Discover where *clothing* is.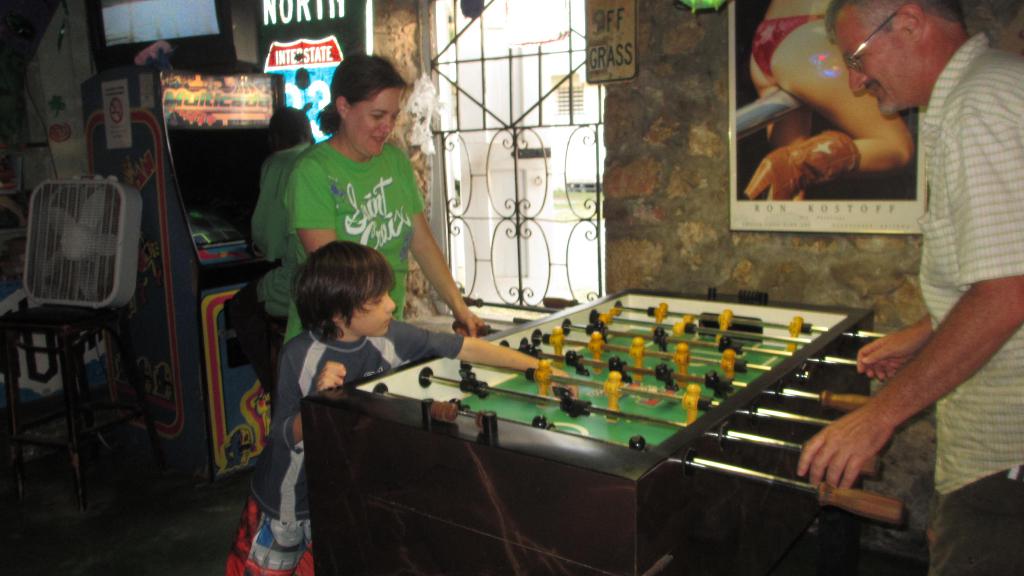
Discovered at [x1=244, y1=328, x2=388, y2=575].
